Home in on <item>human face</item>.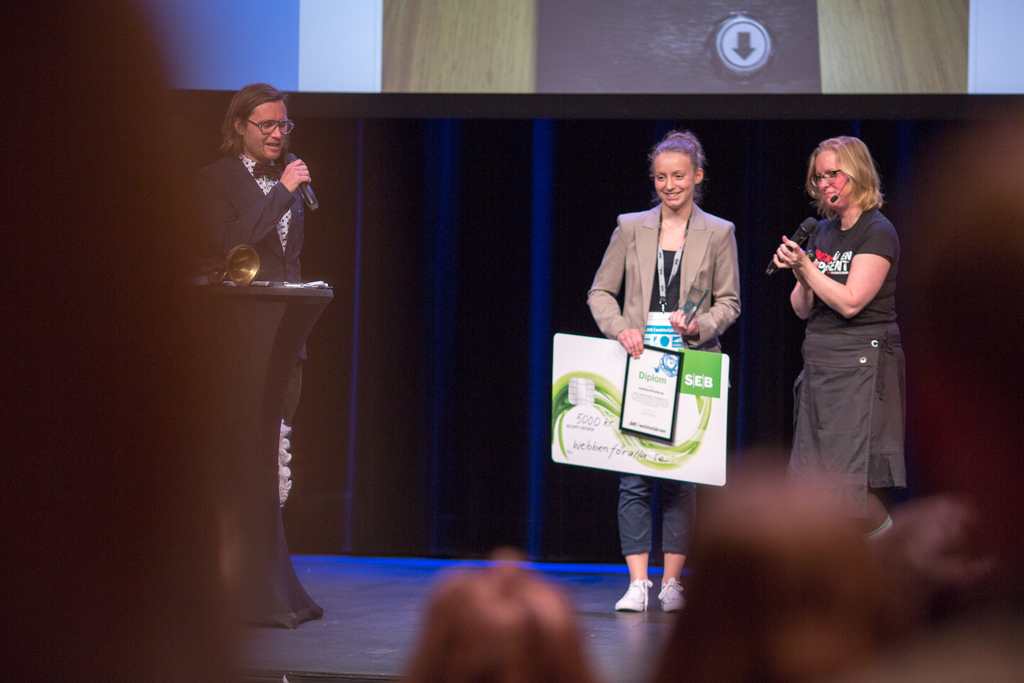
Homed in at select_region(810, 145, 852, 205).
